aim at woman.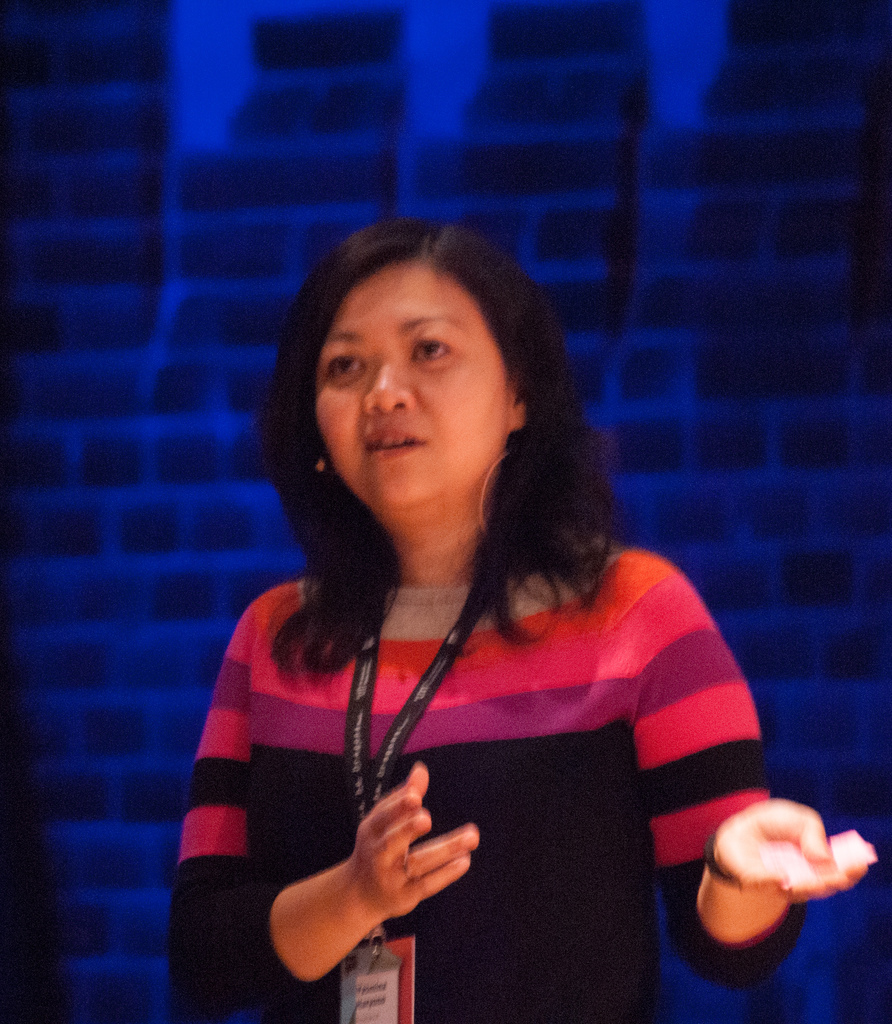
Aimed at [166,205,807,1023].
